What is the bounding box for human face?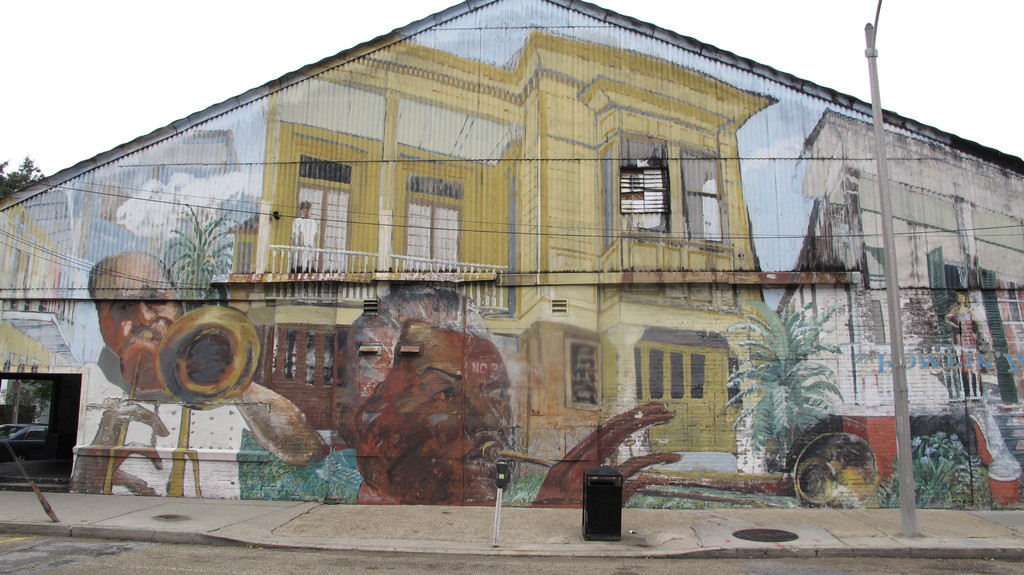
[301,207,309,218].
